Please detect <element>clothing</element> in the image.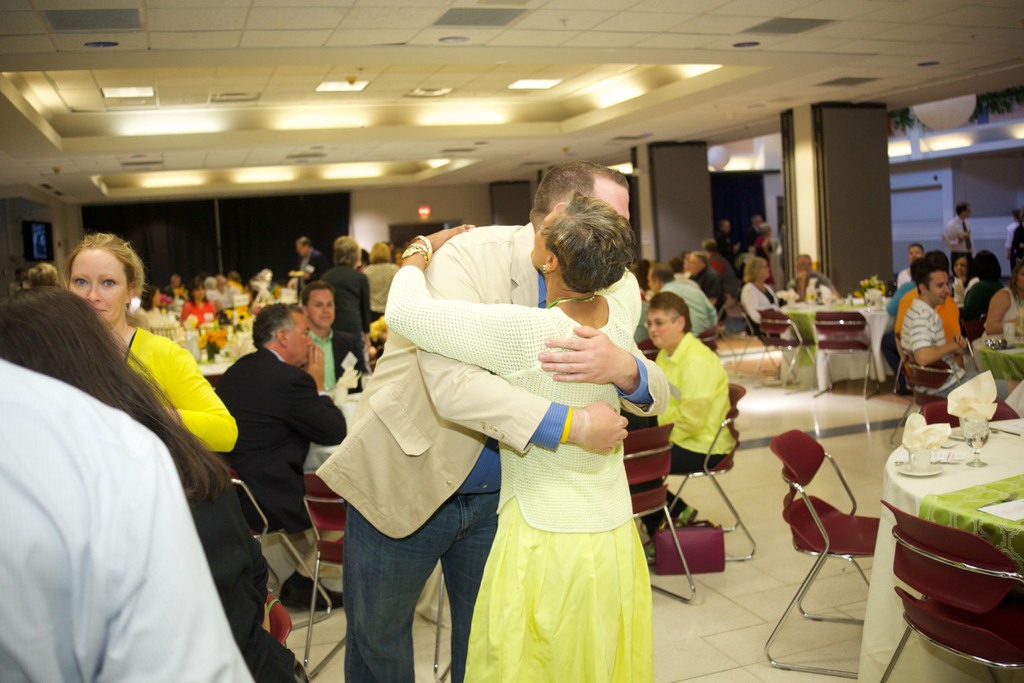
BBox(339, 250, 687, 659).
